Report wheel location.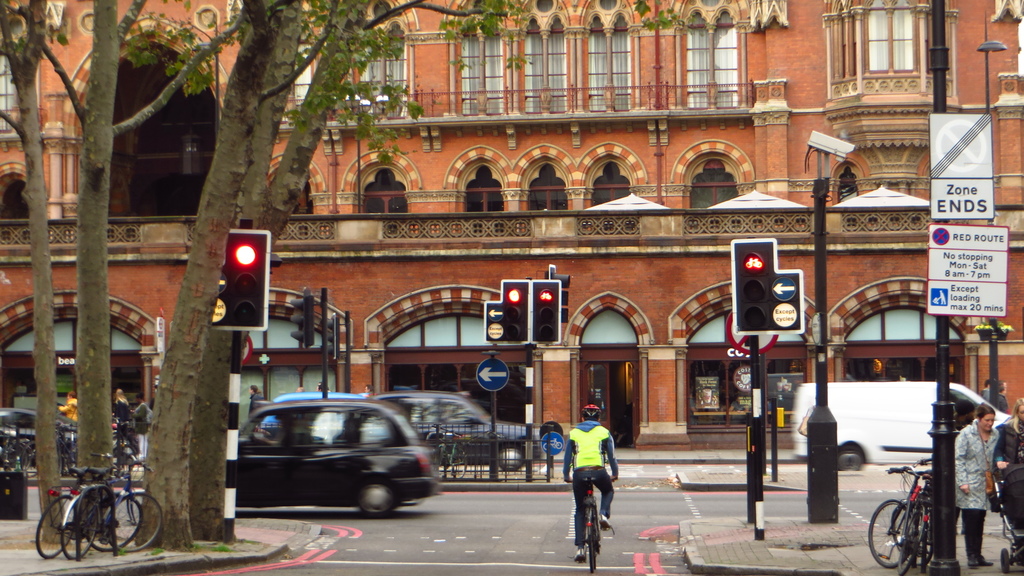
Report: [x1=34, y1=499, x2=77, y2=560].
